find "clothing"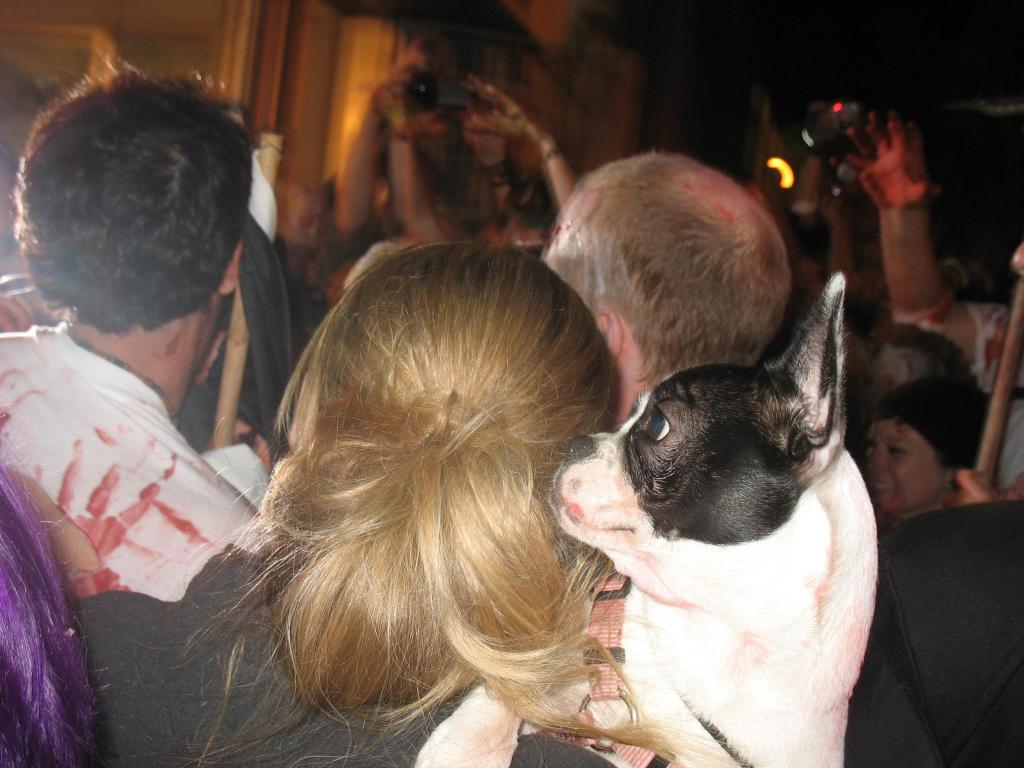
<box>842,494,1021,758</box>
